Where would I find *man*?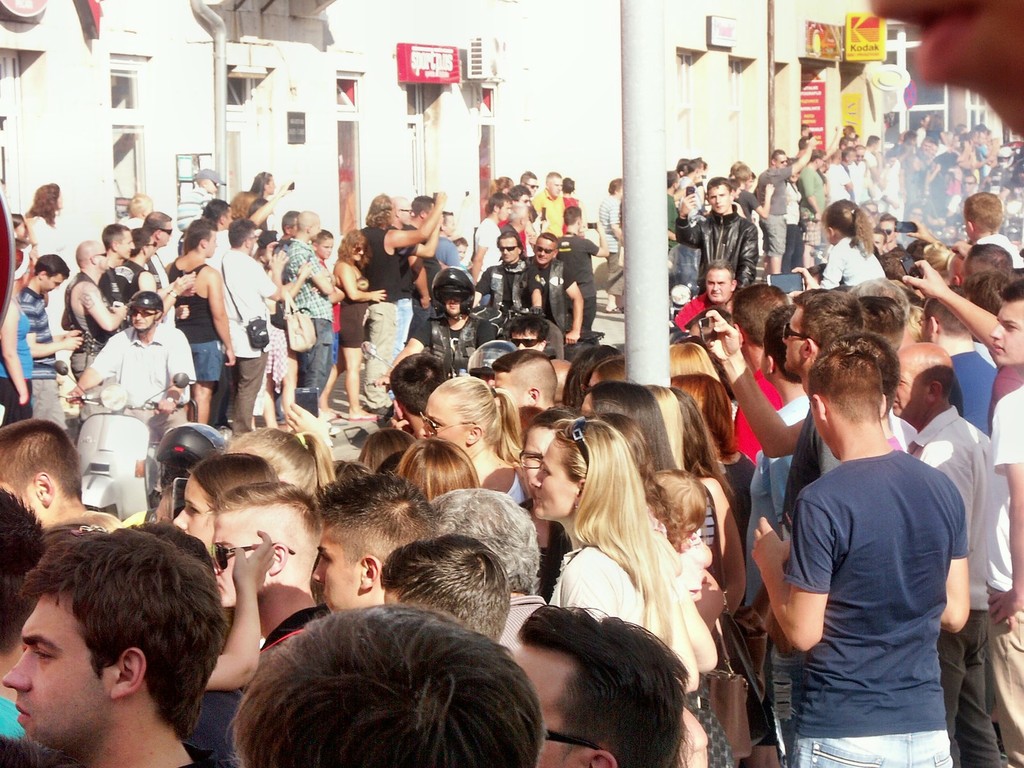
At box(509, 591, 700, 767).
